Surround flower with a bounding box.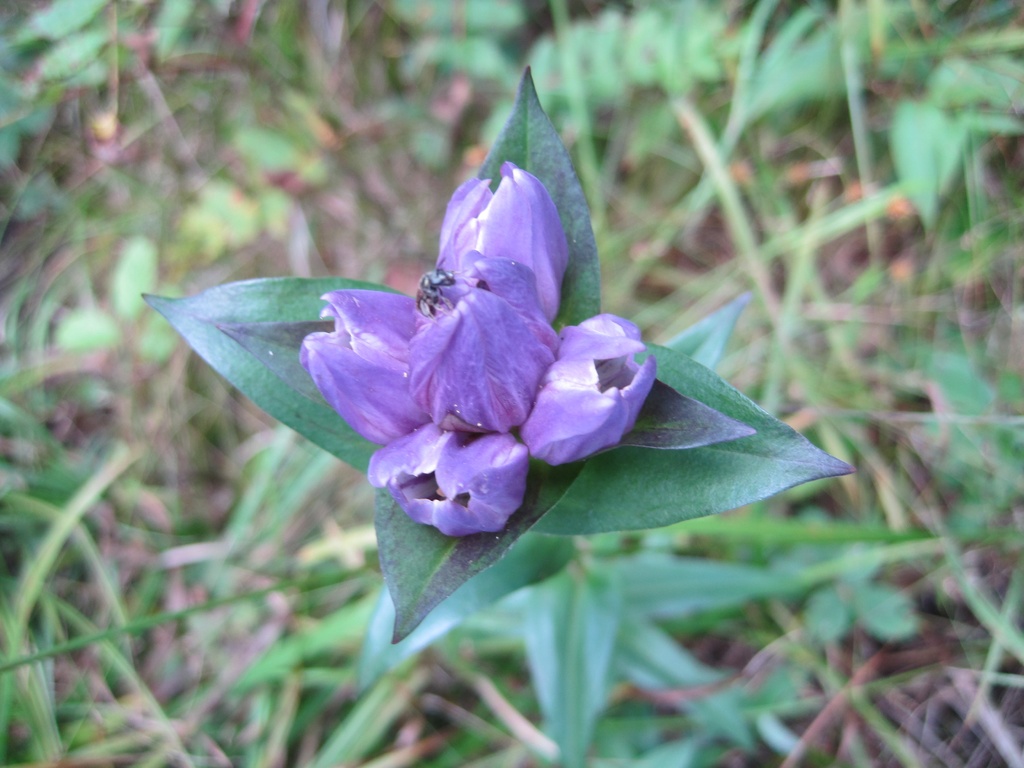
rect(248, 129, 666, 568).
